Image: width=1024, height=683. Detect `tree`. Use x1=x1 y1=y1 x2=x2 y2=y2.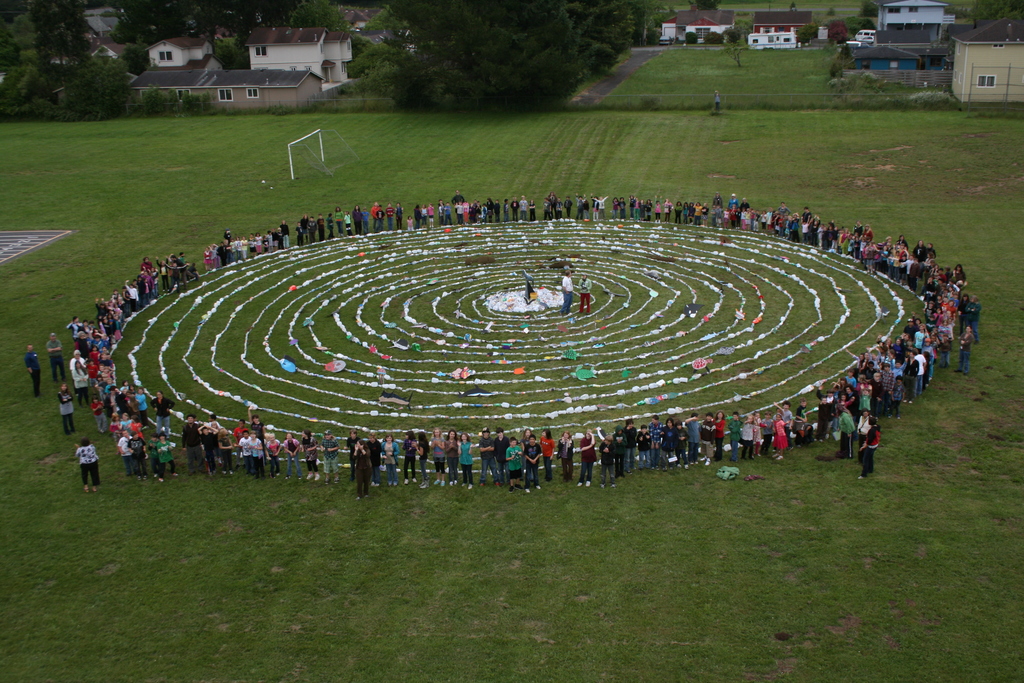
x1=53 y1=0 x2=92 y2=64.
